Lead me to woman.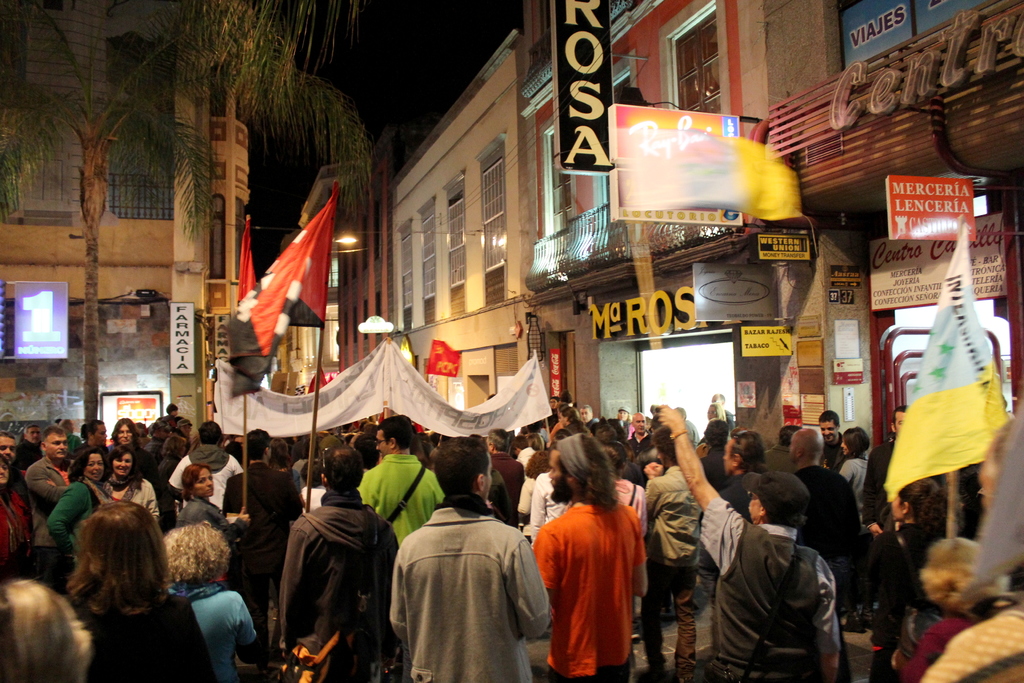
Lead to {"left": 45, "top": 453, "right": 104, "bottom": 566}.
